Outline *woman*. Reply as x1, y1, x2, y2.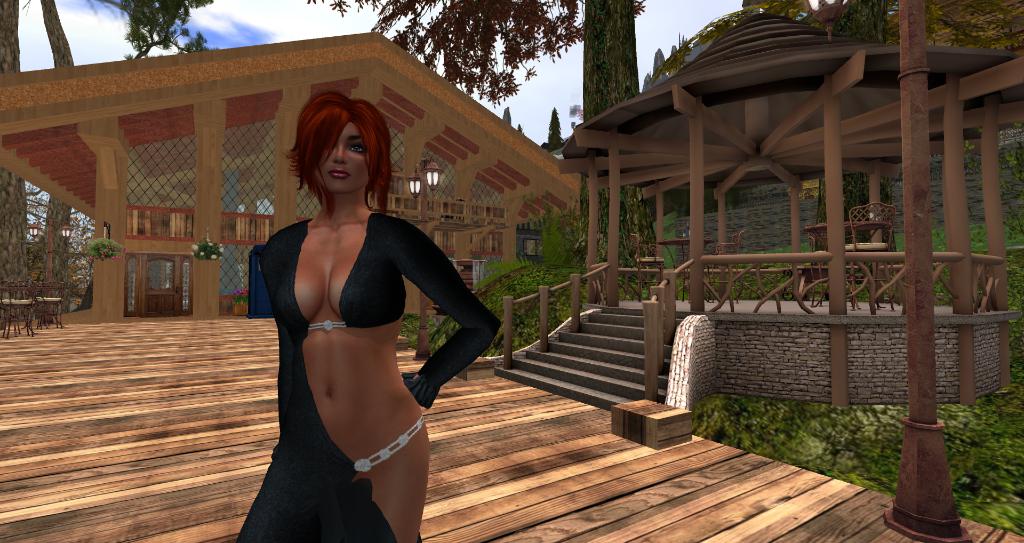
226, 76, 468, 539.
